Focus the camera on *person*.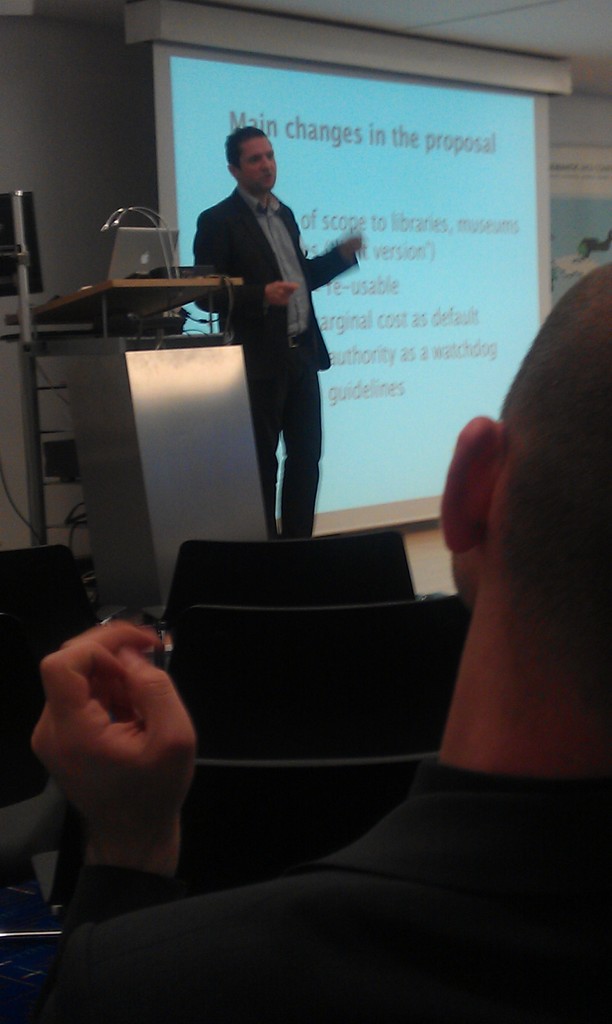
Focus region: 191 129 366 534.
